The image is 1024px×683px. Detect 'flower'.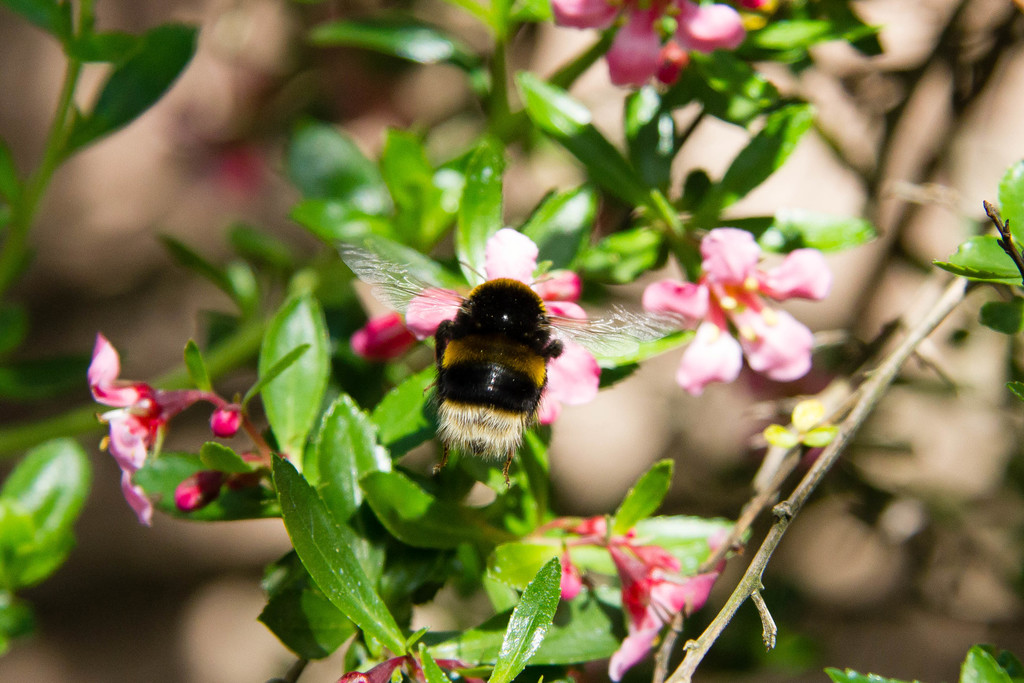
Detection: BBox(581, 521, 724, 682).
